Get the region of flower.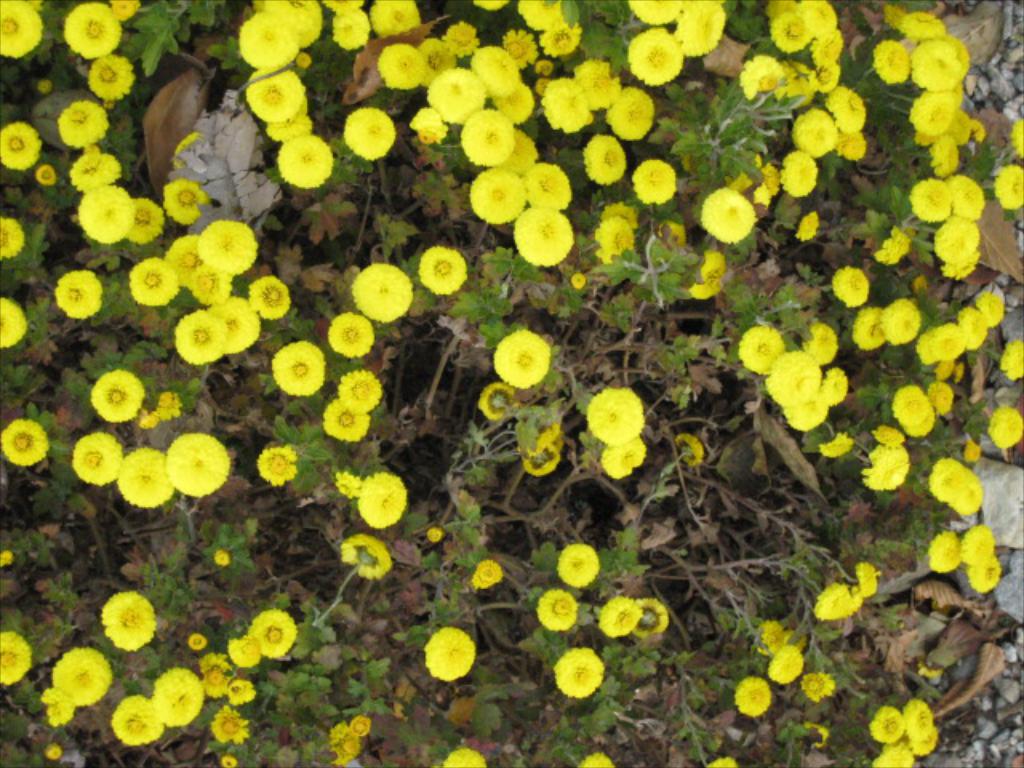
bbox(598, 445, 648, 475).
